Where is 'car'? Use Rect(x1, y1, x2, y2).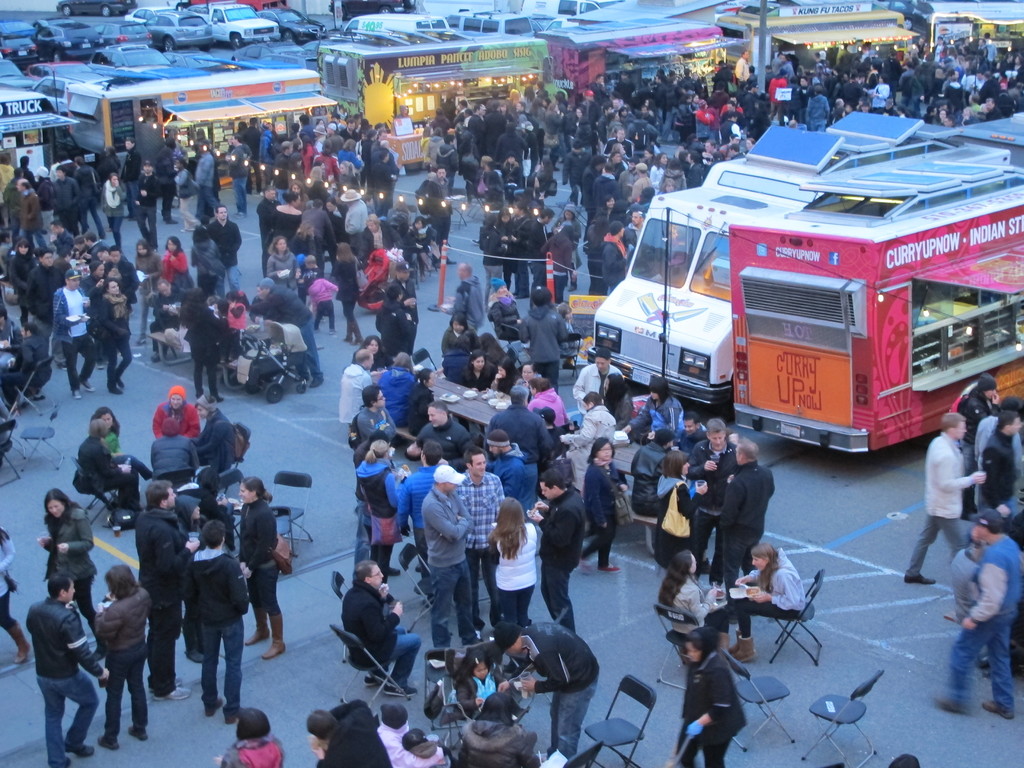
Rect(56, 0, 134, 18).
